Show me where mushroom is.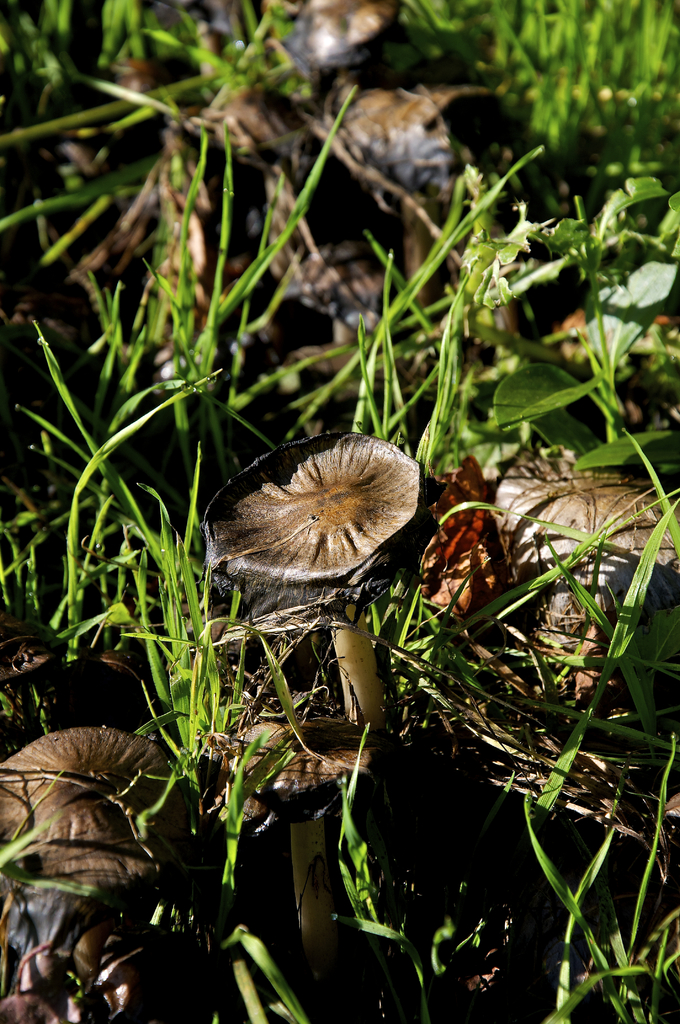
mushroom is at {"x1": 200, "y1": 442, "x2": 418, "y2": 723}.
